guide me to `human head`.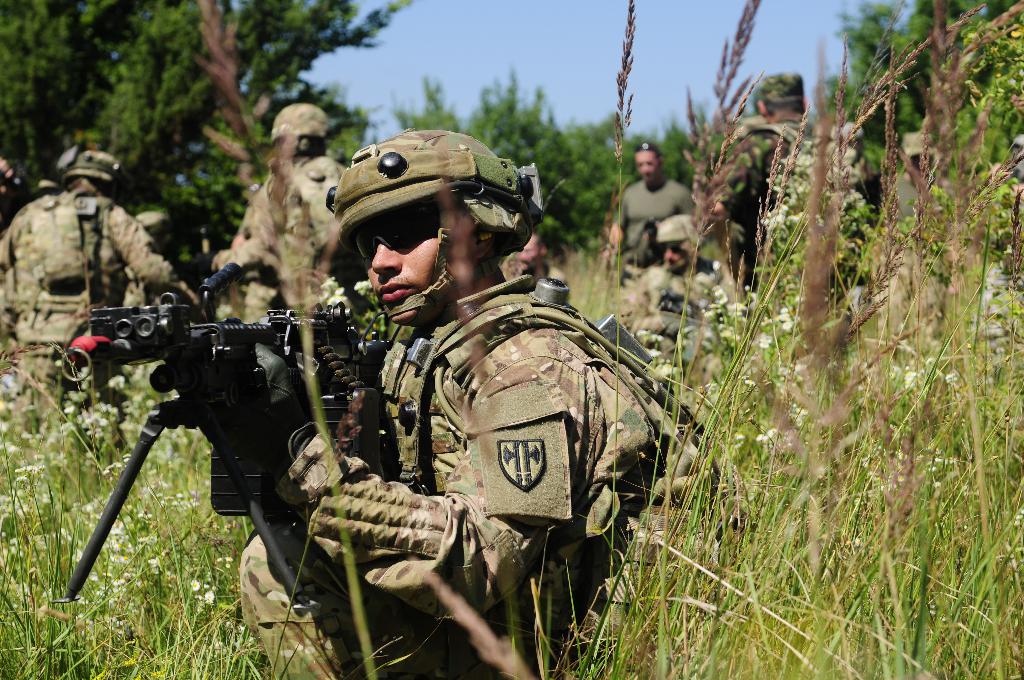
Guidance: <bbox>757, 74, 808, 114</bbox>.
